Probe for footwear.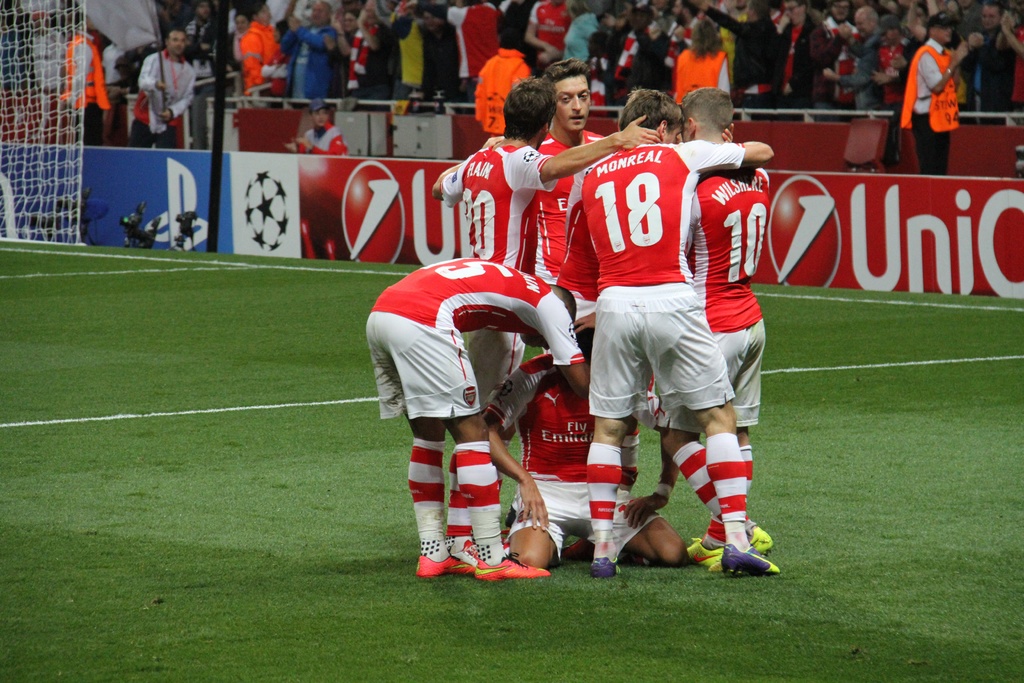
Probe result: [left=414, top=556, right=464, bottom=573].
